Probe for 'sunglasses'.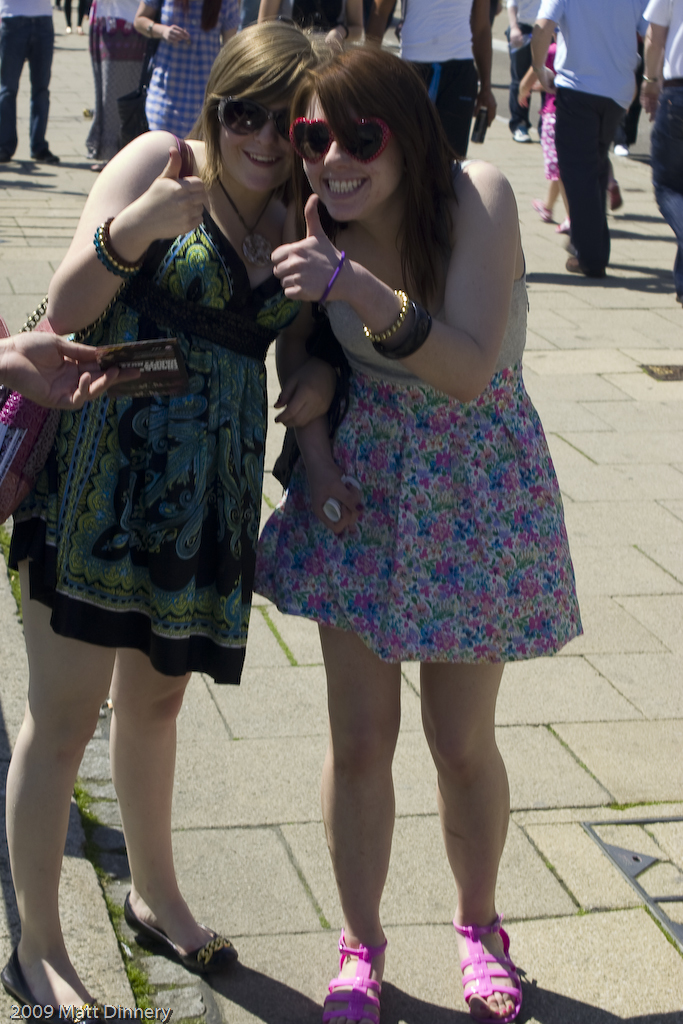
Probe result: pyautogui.locateOnScreen(217, 91, 298, 135).
